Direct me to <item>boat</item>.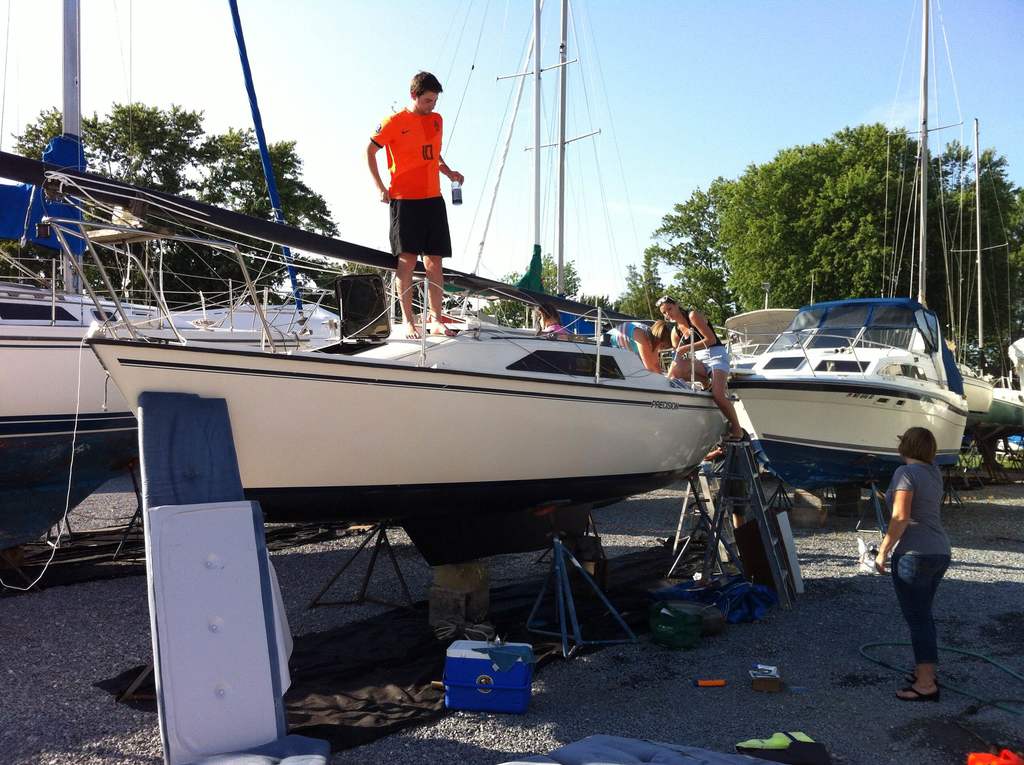
Direction: crop(38, 225, 765, 567).
